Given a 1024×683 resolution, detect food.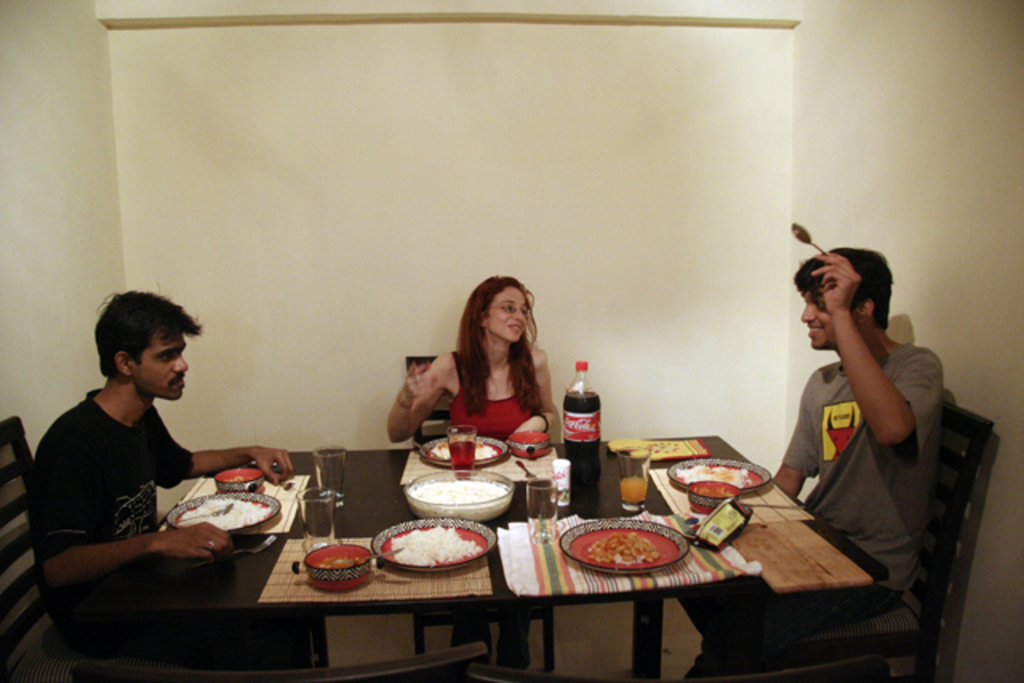
BBox(586, 531, 666, 561).
